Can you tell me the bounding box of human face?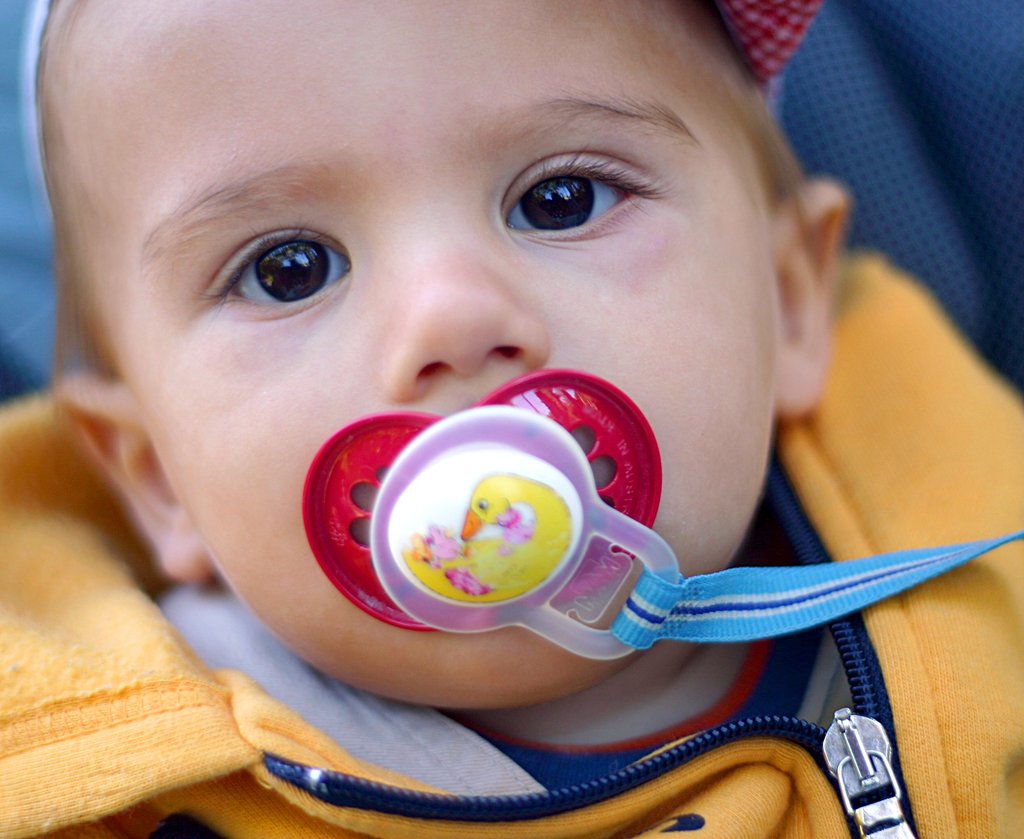
select_region(110, 0, 777, 706).
